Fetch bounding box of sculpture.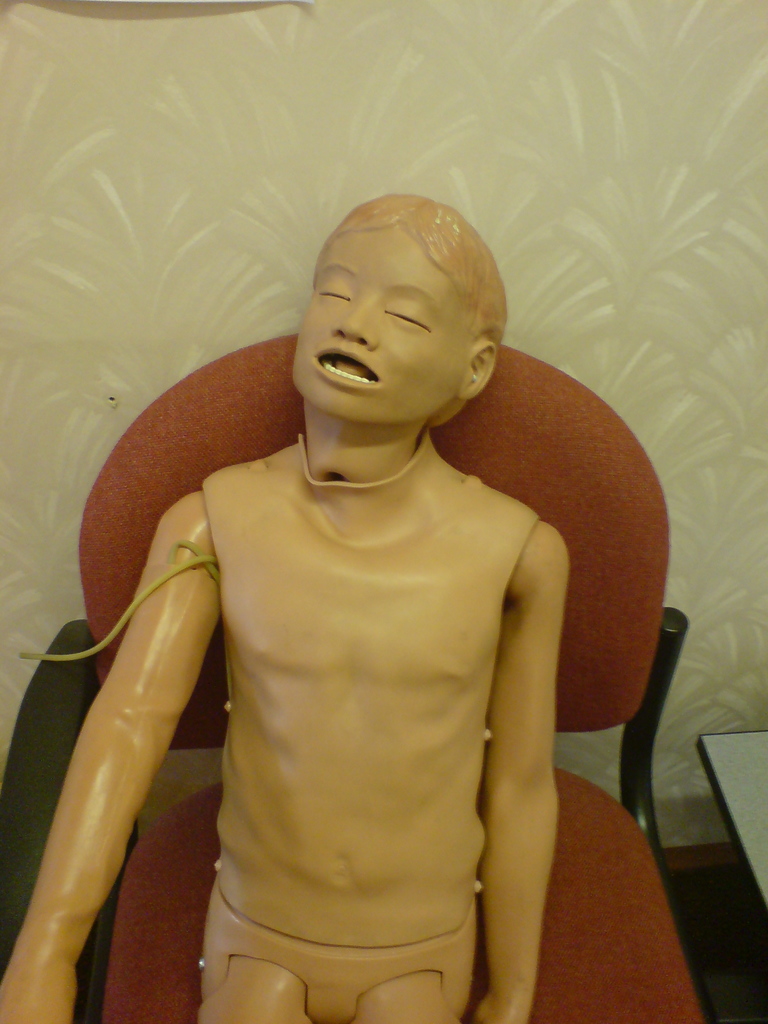
Bbox: [left=48, top=164, right=678, bottom=1023].
